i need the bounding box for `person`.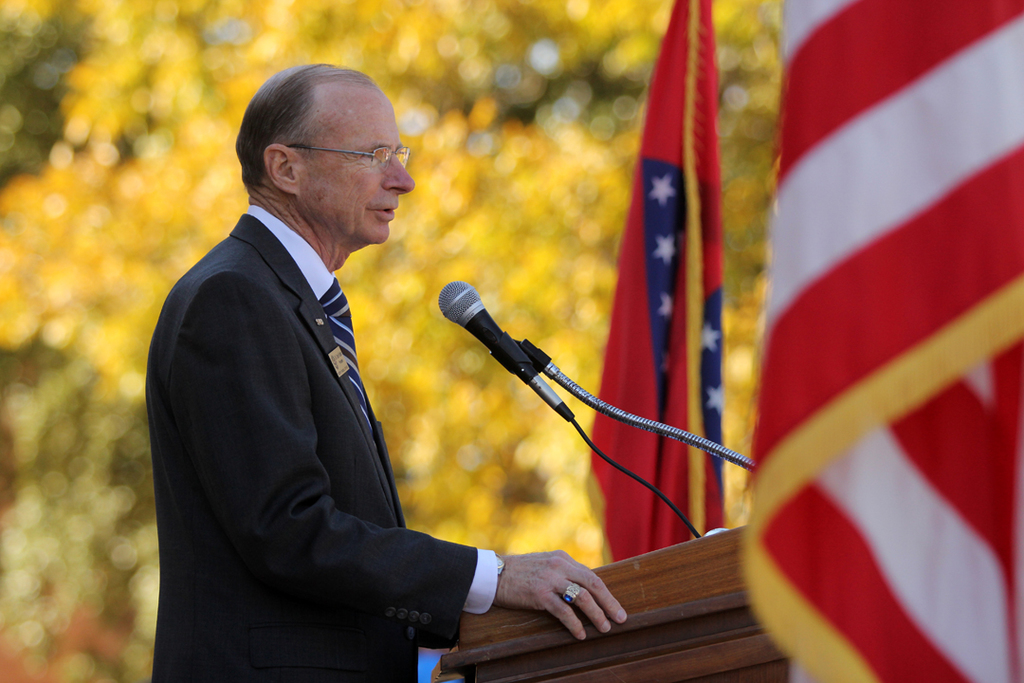
Here it is: bbox=[157, 79, 637, 681].
